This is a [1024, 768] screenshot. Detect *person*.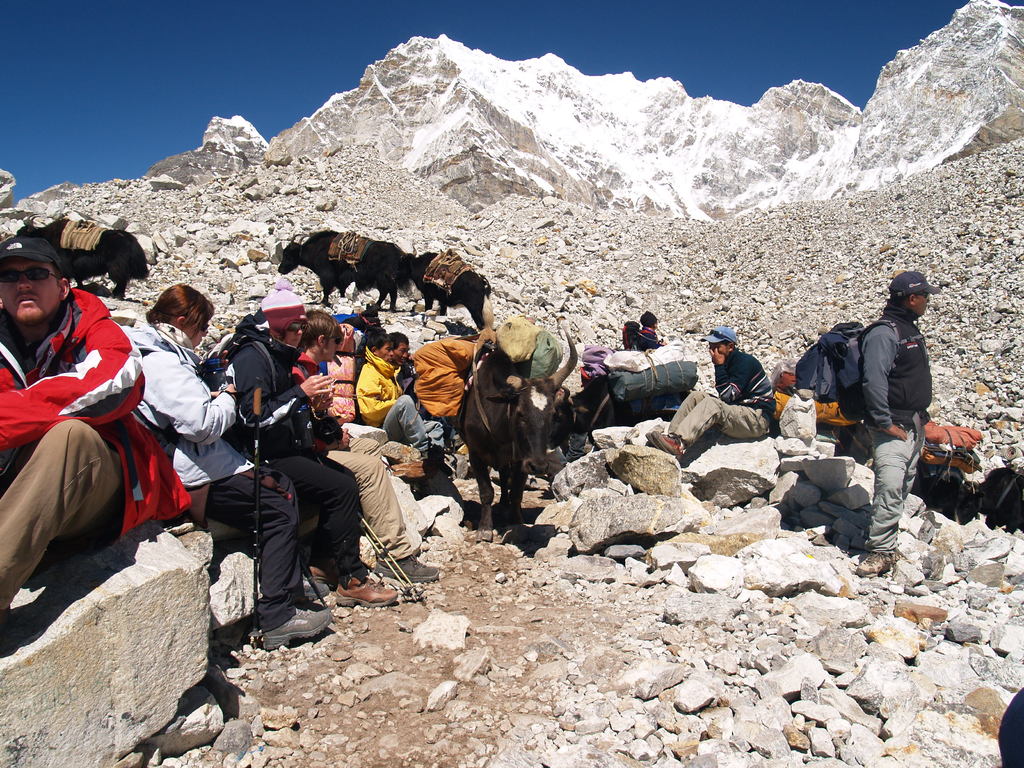
292,311,442,583.
